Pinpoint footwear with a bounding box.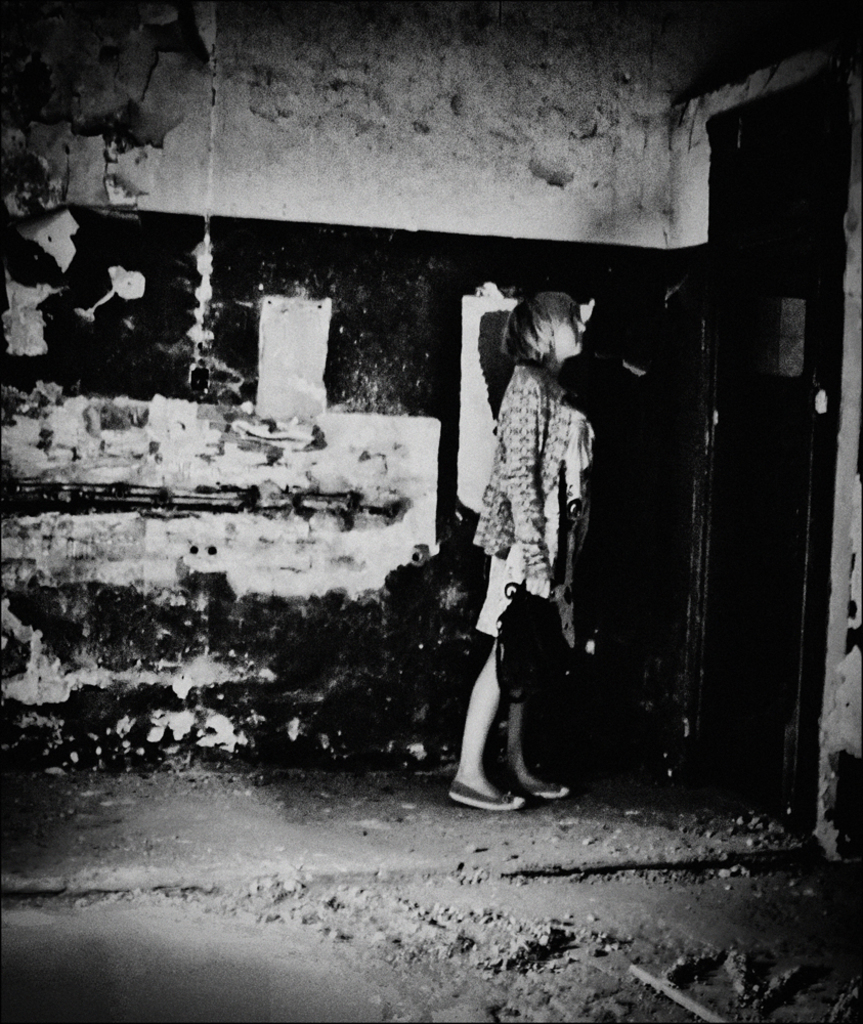
[x1=437, y1=774, x2=518, y2=818].
